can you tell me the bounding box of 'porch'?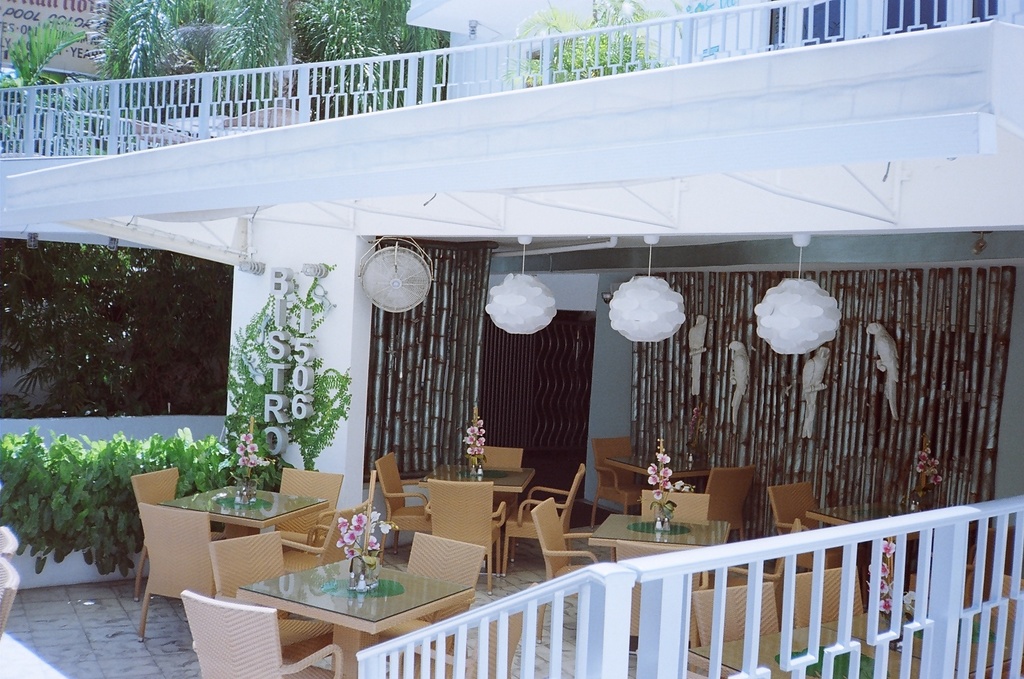
(222,456,1023,678).
